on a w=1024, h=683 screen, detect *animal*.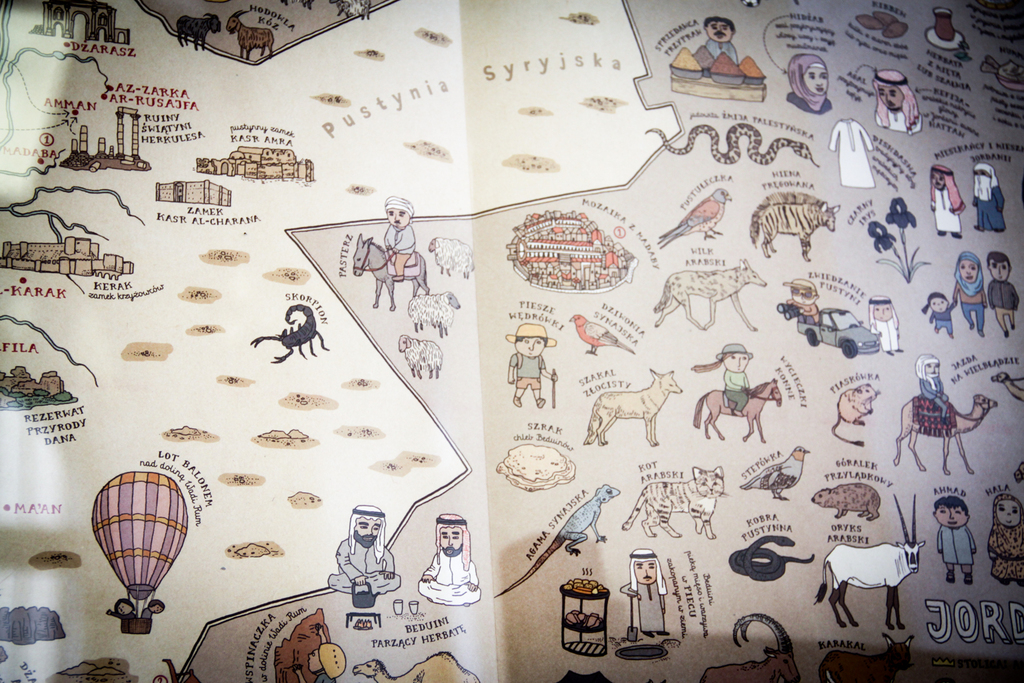
x1=834, y1=385, x2=884, y2=451.
